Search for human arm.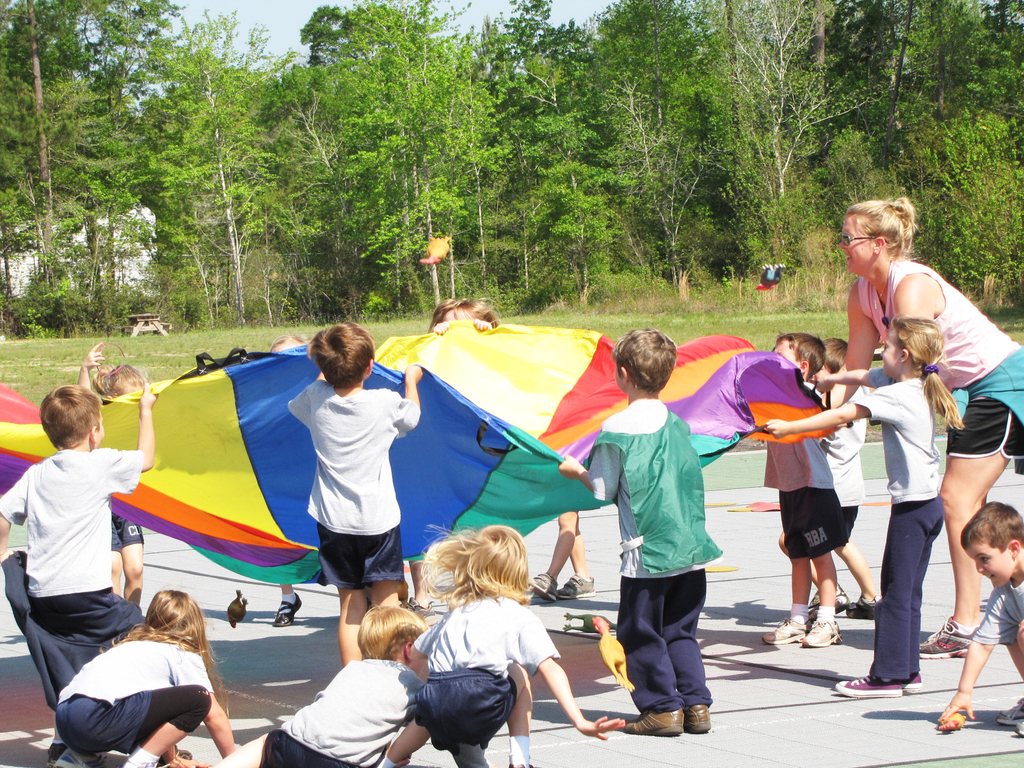
Found at x1=0, y1=467, x2=29, y2=561.
